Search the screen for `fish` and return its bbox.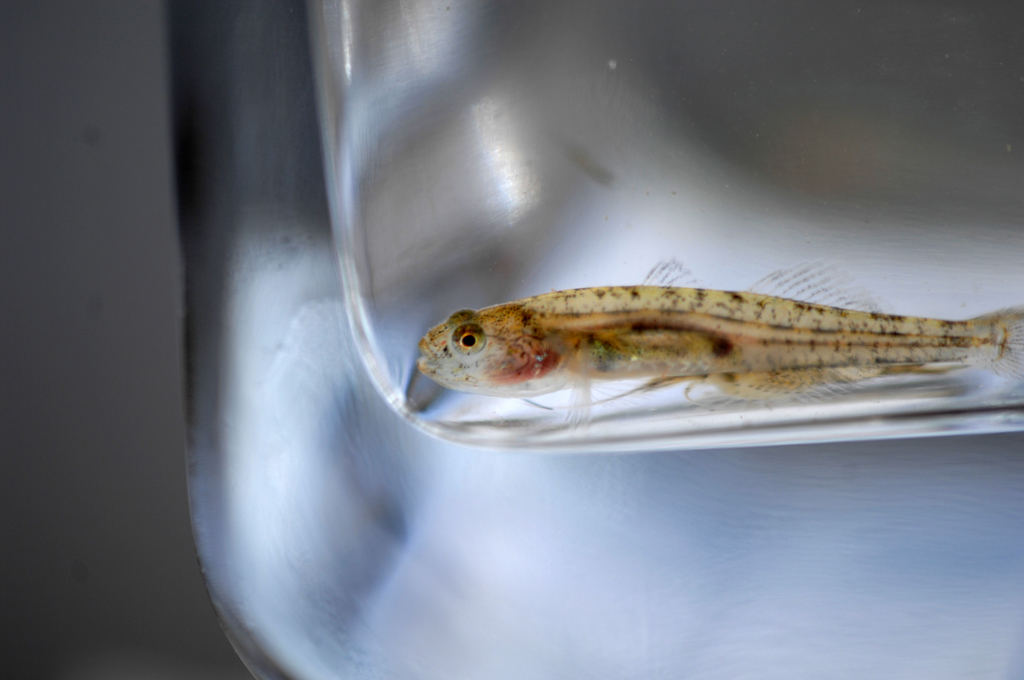
Found: BBox(422, 267, 1016, 440).
